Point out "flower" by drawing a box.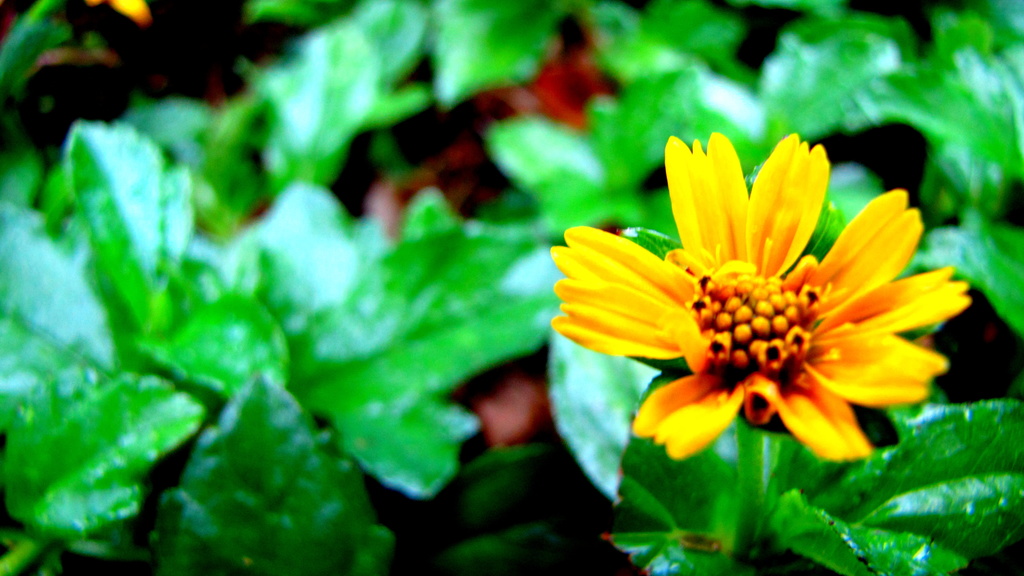
BBox(561, 131, 965, 476).
